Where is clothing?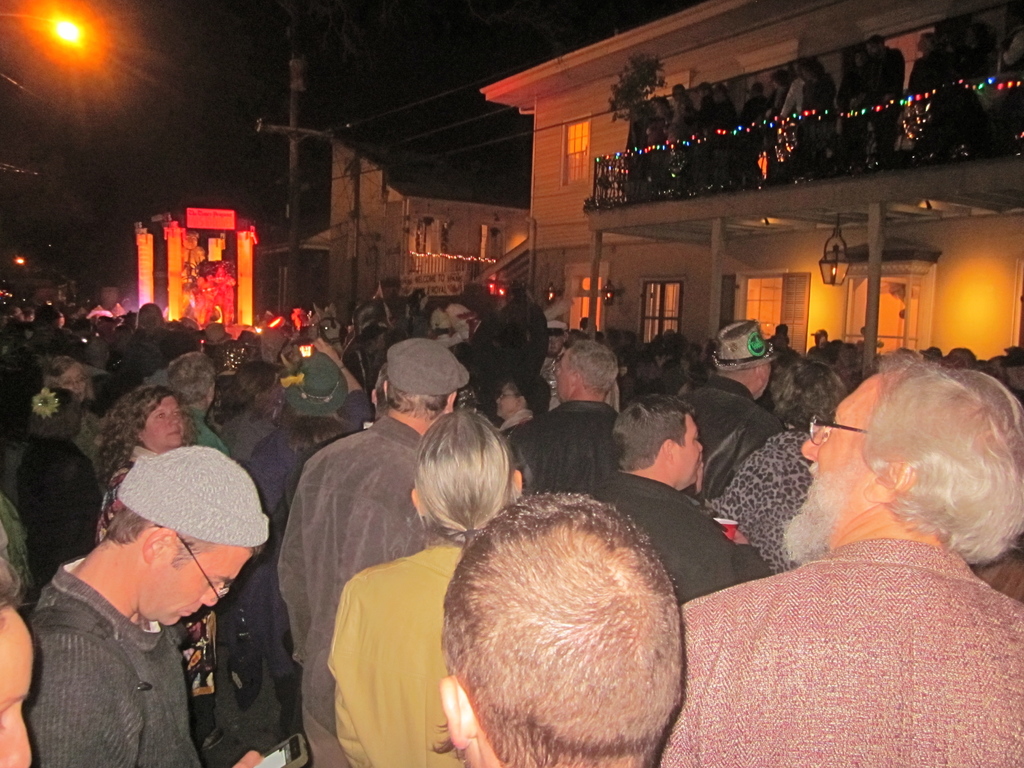
crop(665, 374, 785, 504).
